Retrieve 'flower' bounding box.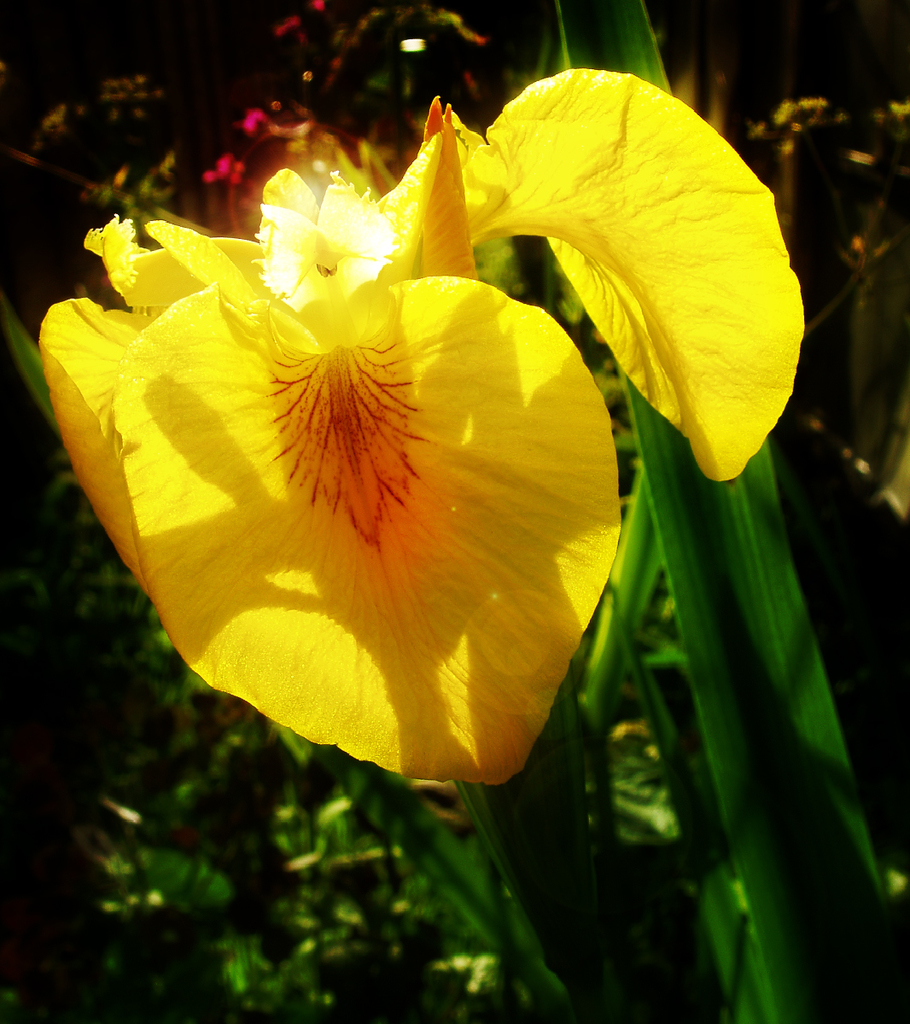
Bounding box: [left=110, top=191, right=640, bottom=776].
